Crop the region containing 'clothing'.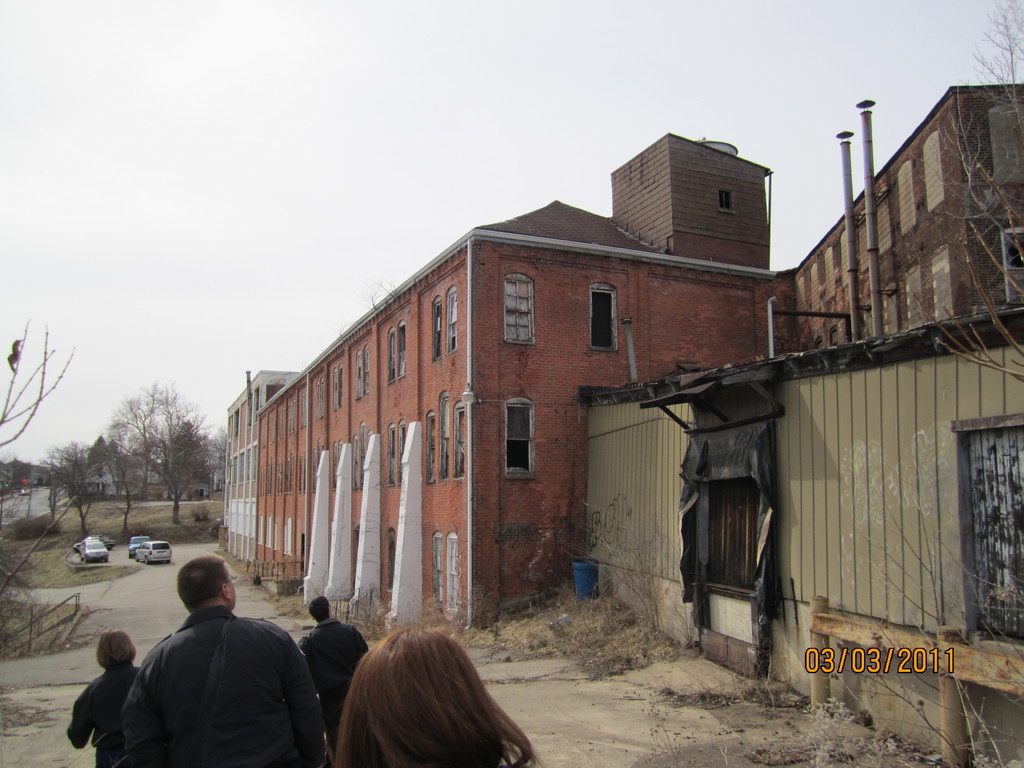
Crop region: detection(67, 659, 141, 767).
